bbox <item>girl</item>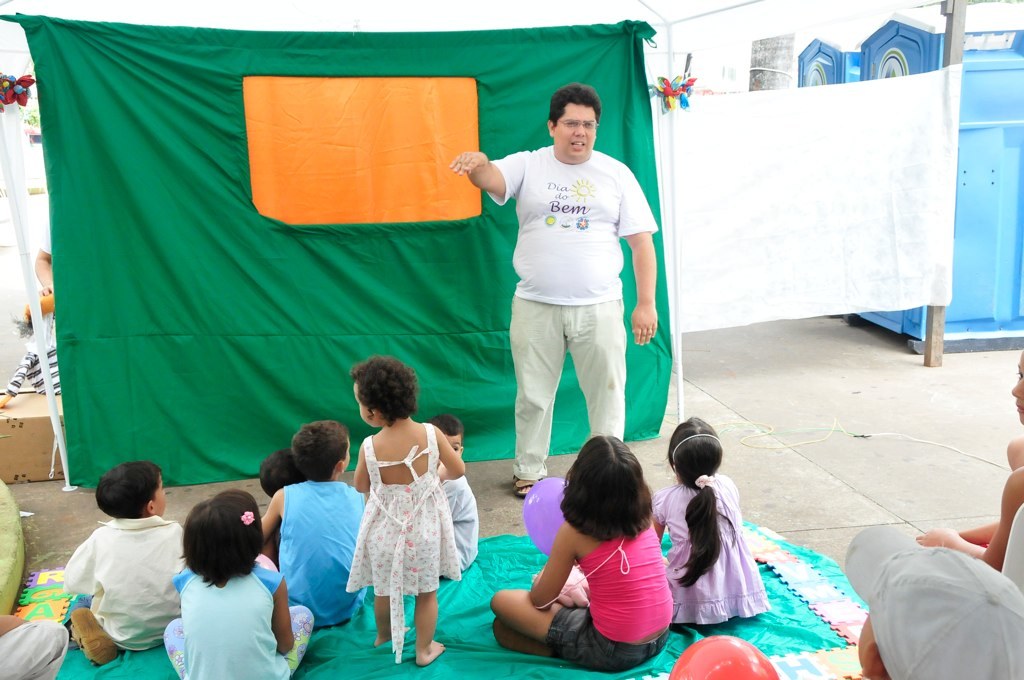
bbox(164, 485, 314, 679)
